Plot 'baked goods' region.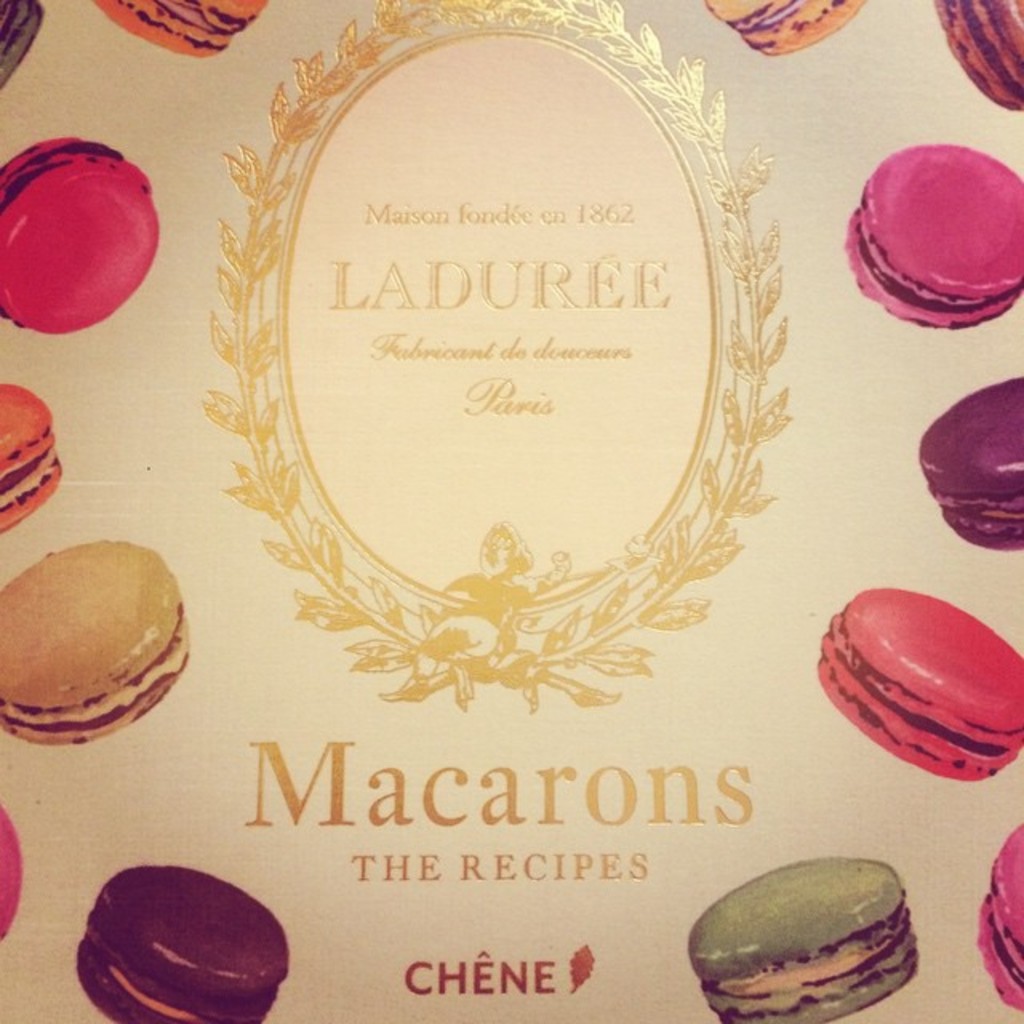
Plotted at rect(978, 822, 1022, 1011).
